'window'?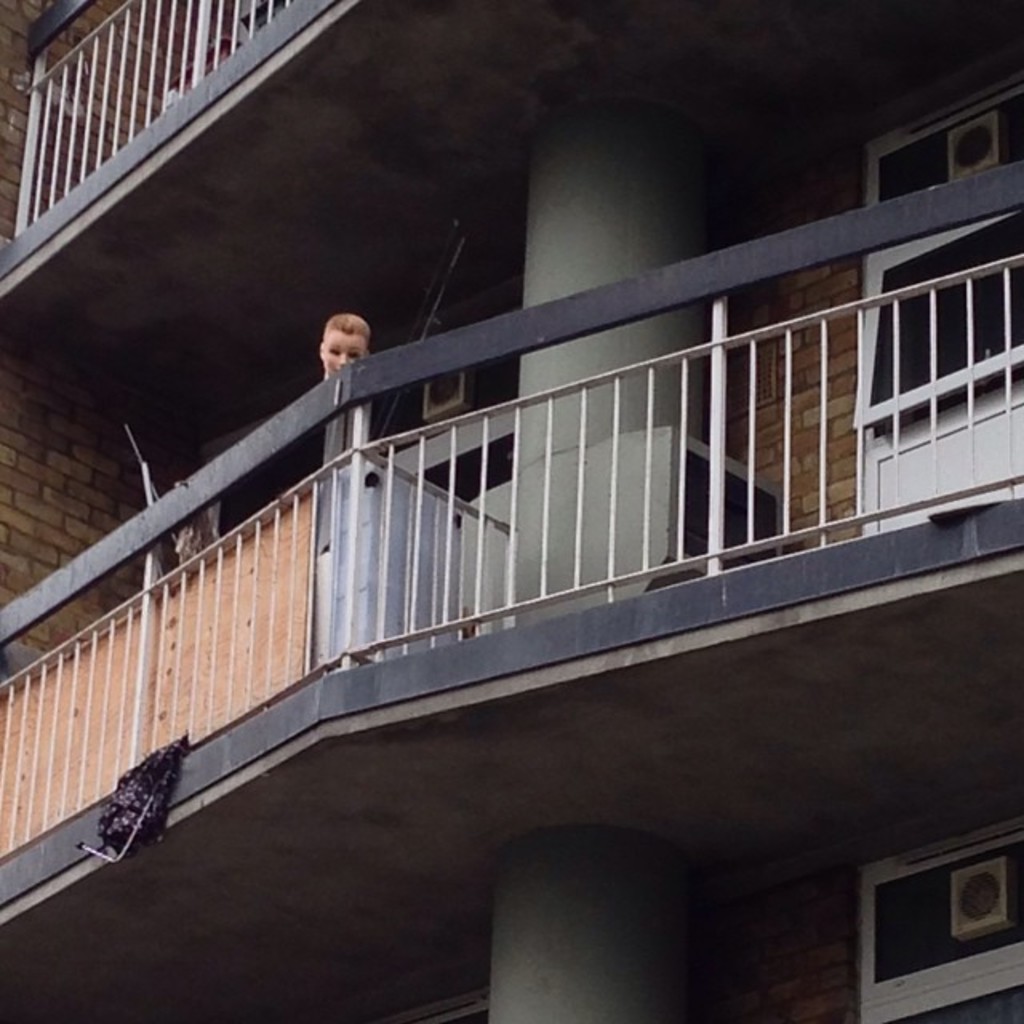
bbox=(834, 50, 1022, 550)
